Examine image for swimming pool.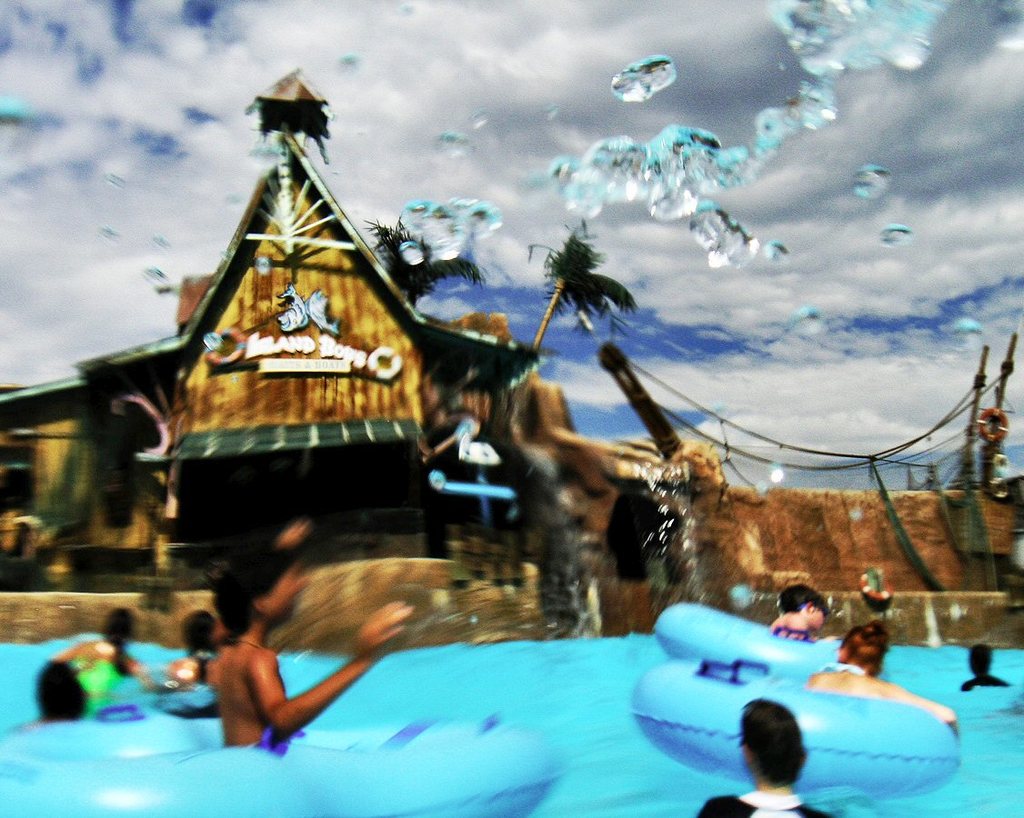
Examination result: (0, 631, 1023, 817).
